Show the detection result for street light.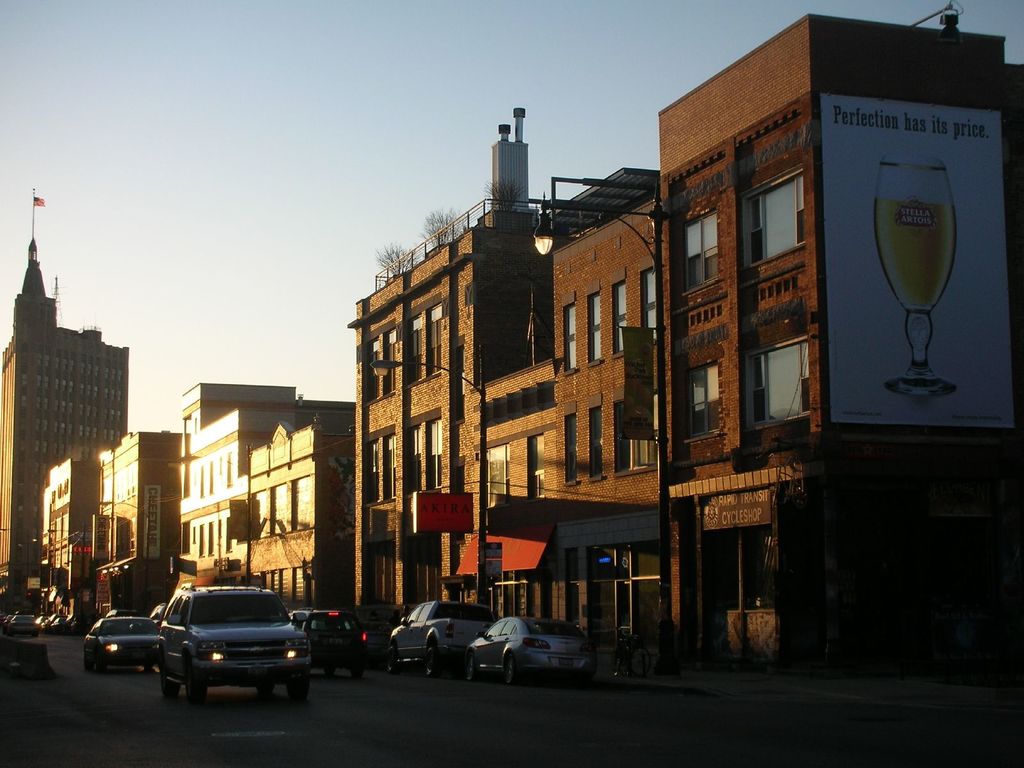
detection(44, 520, 95, 620).
